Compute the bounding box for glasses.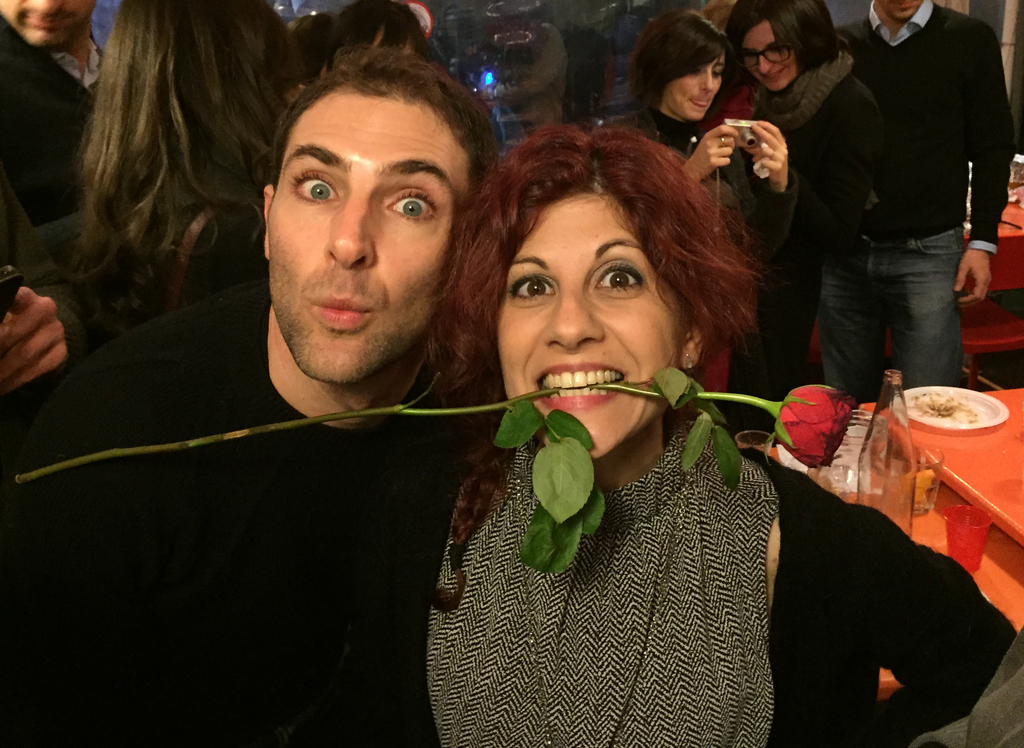
region(737, 37, 794, 73).
